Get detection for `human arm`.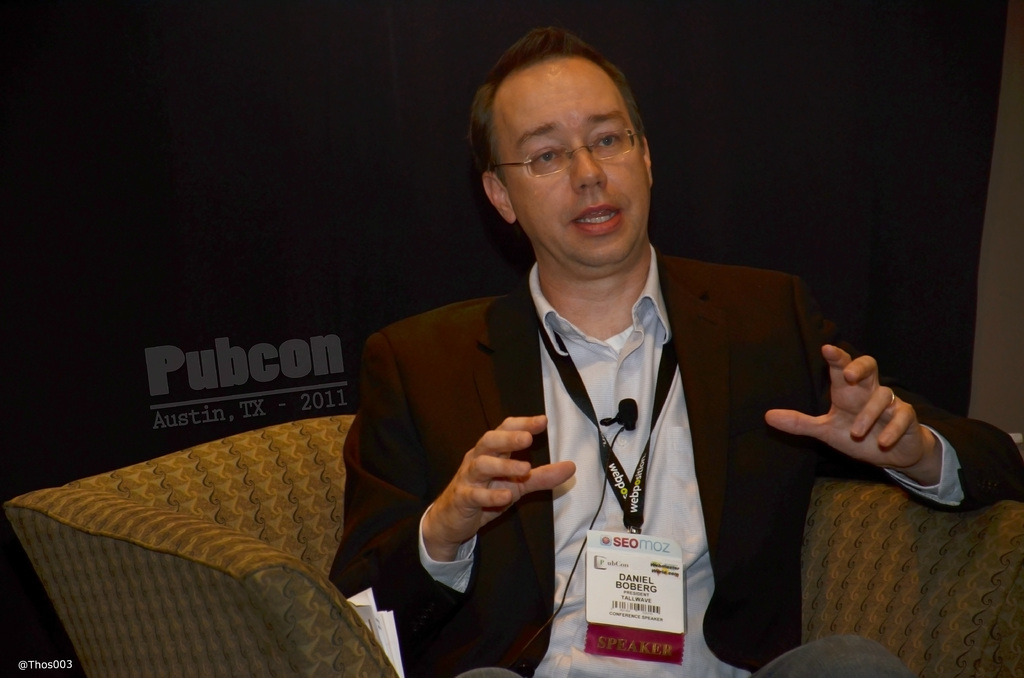
Detection: [755, 357, 982, 551].
